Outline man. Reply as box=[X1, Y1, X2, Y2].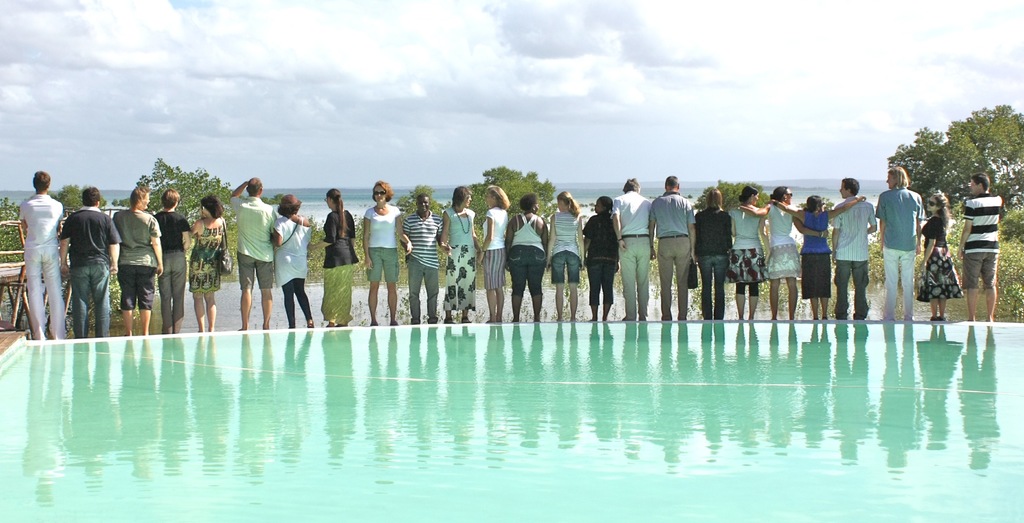
box=[611, 177, 651, 319].
